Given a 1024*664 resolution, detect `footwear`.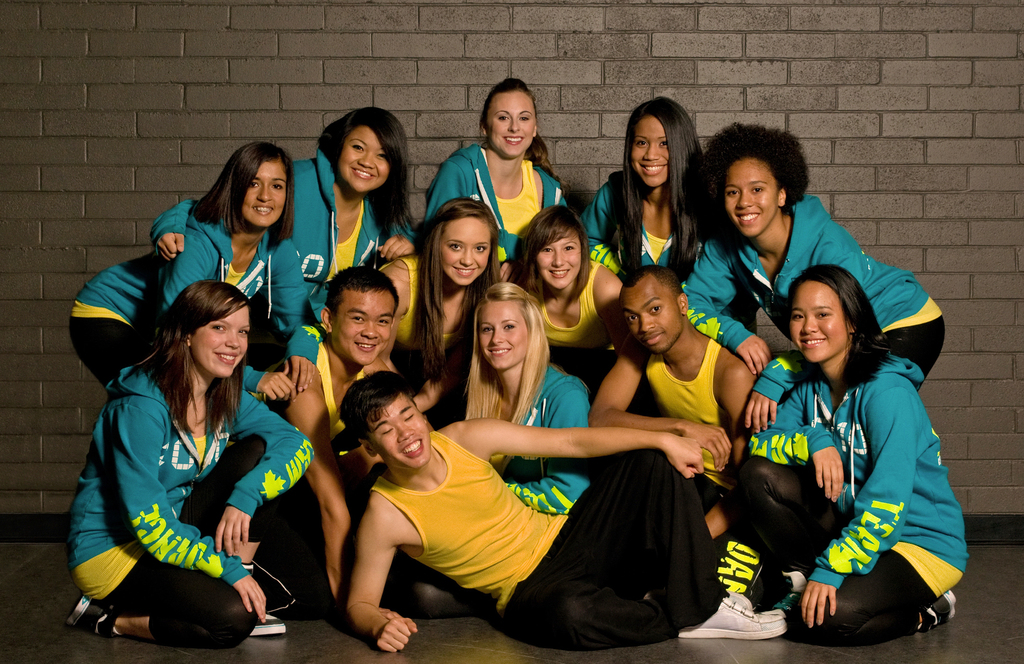
bbox(772, 560, 804, 611).
